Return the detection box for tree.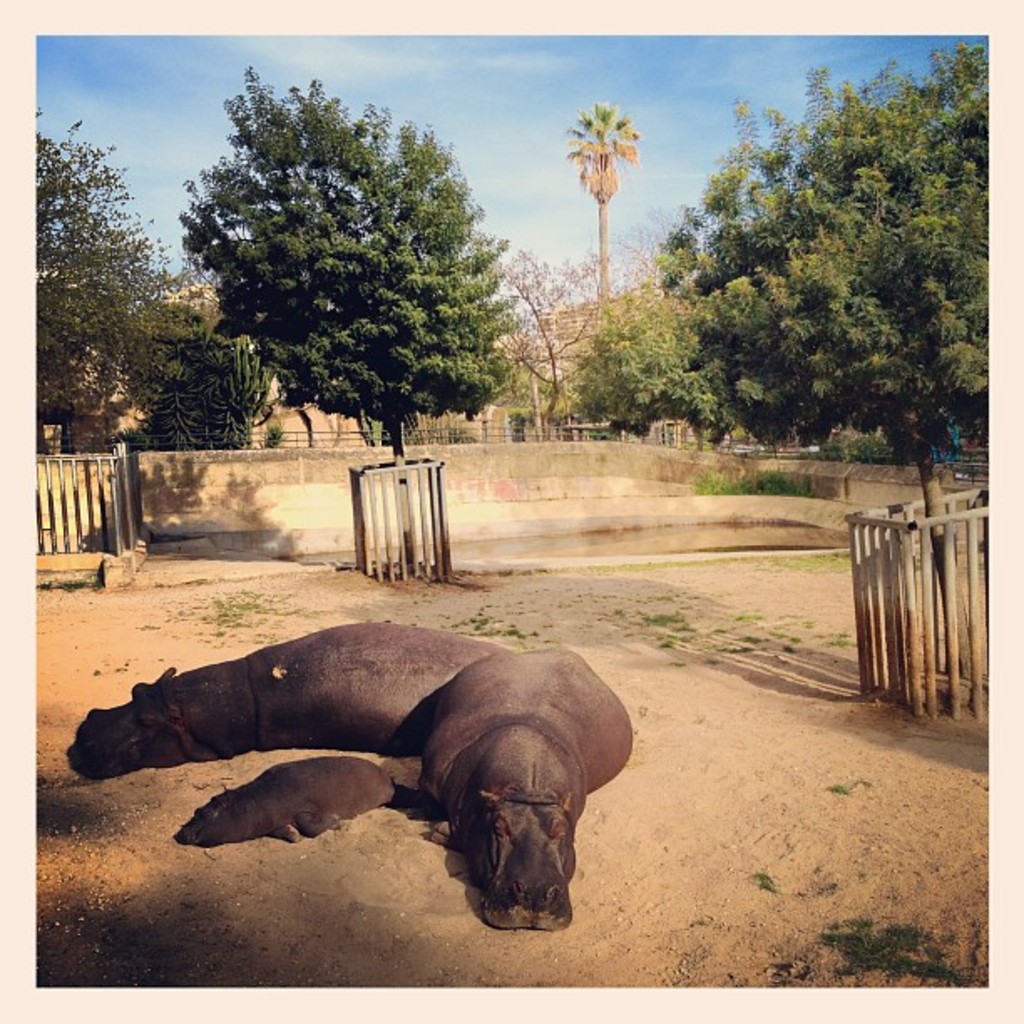
139:326:294:468.
